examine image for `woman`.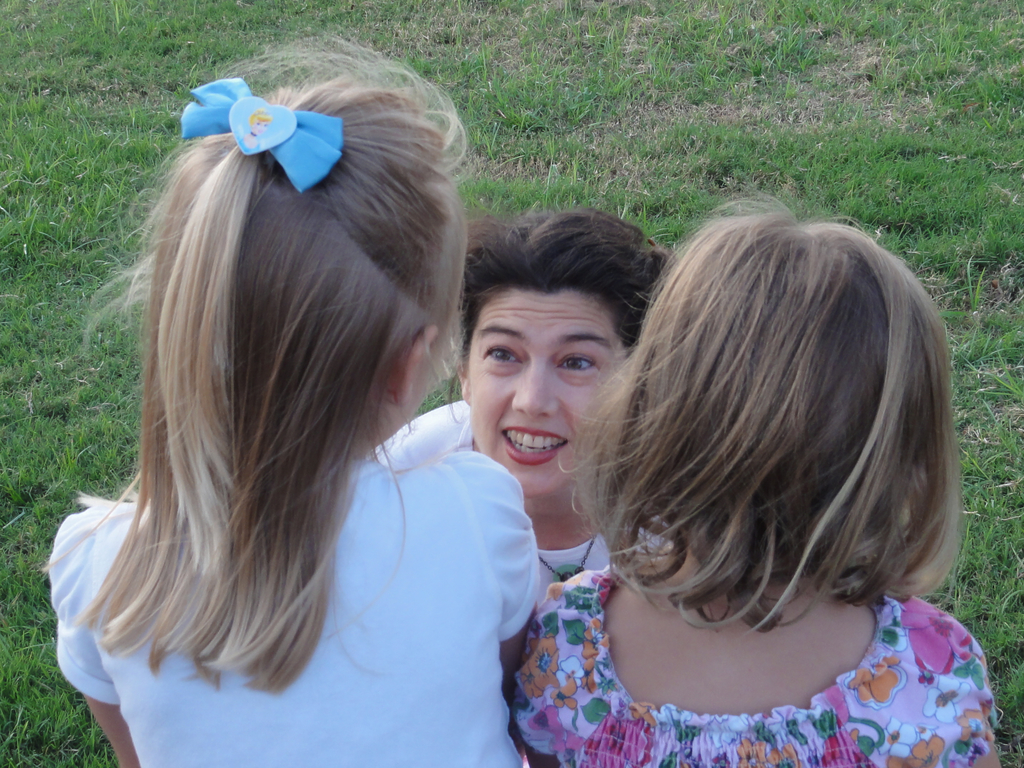
Examination result: [25,52,579,767].
